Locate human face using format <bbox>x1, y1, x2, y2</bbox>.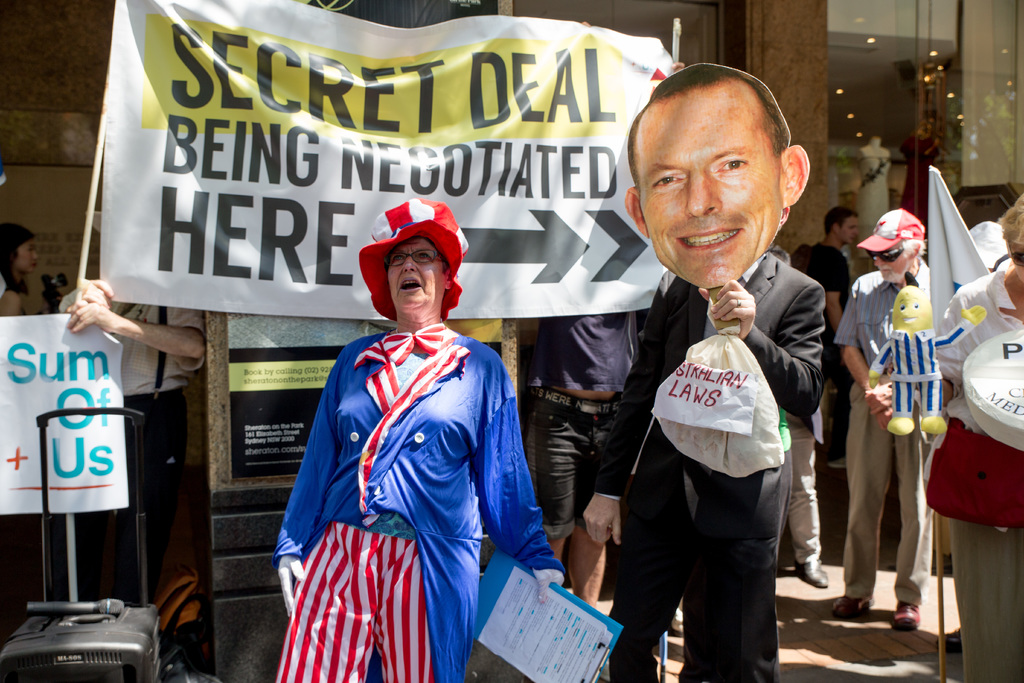
<bbox>840, 215, 859, 242</bbox>.
